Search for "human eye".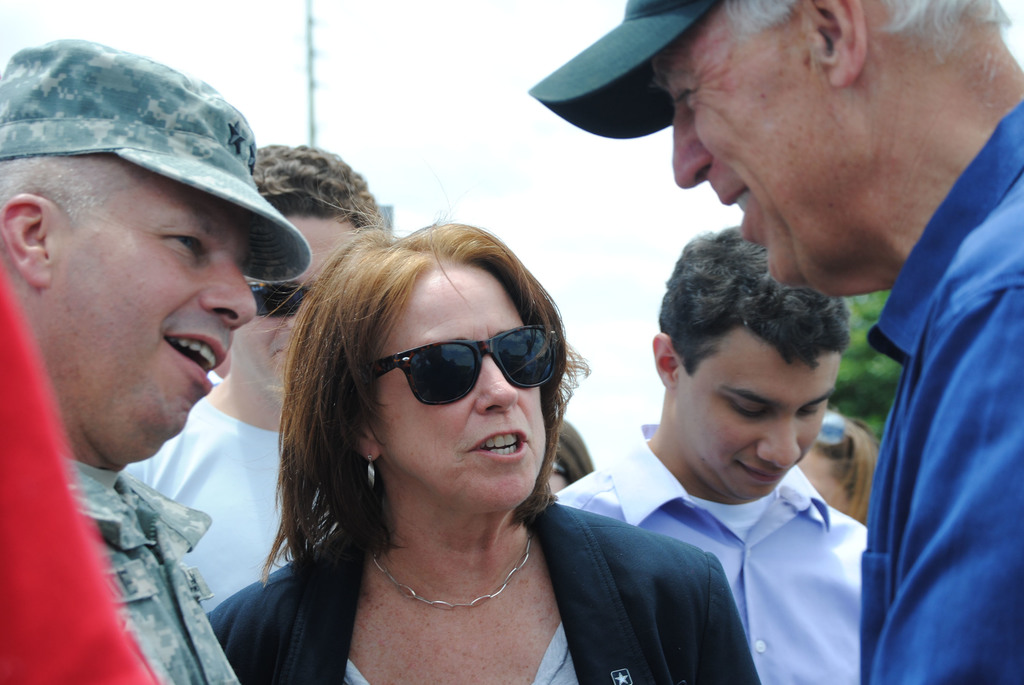
Found at [720, 399, 775, 422].
